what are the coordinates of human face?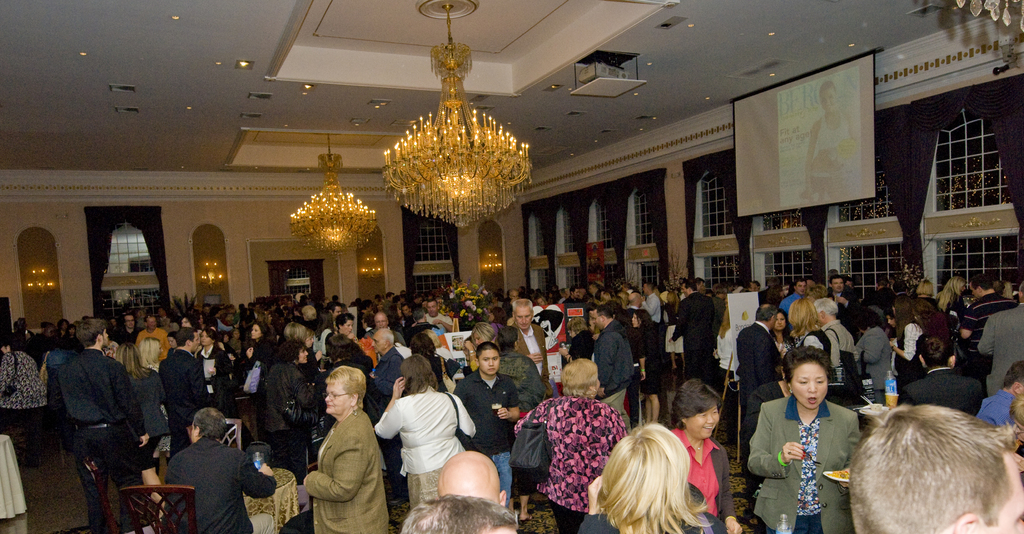
x1=126 y1=314 x2=134 y2=328.
